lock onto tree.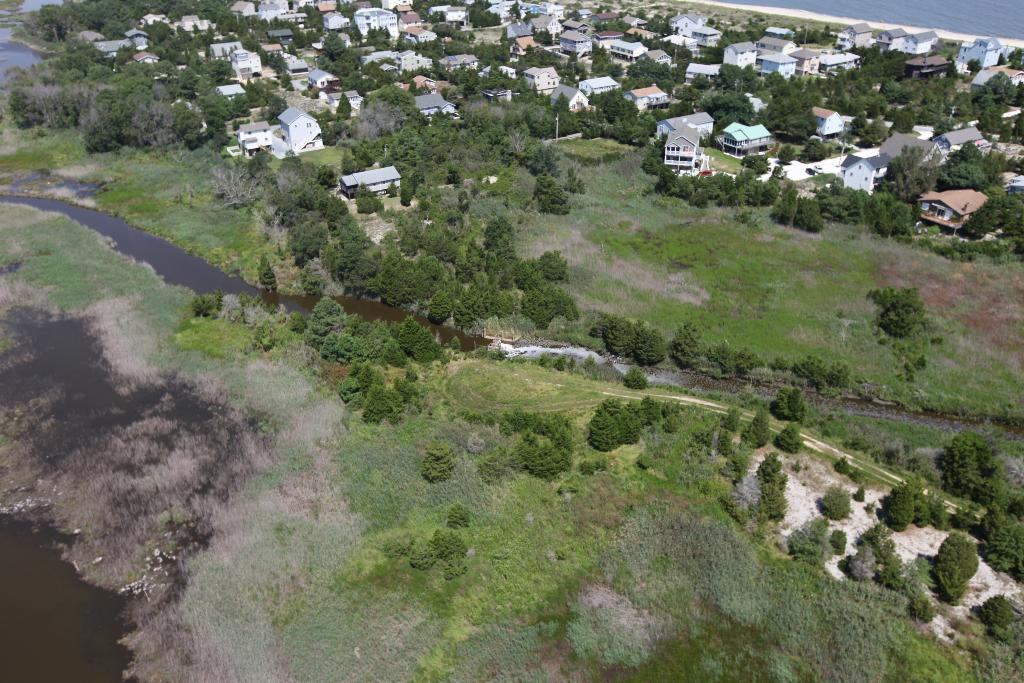
Locked: [801,140,829,162].
